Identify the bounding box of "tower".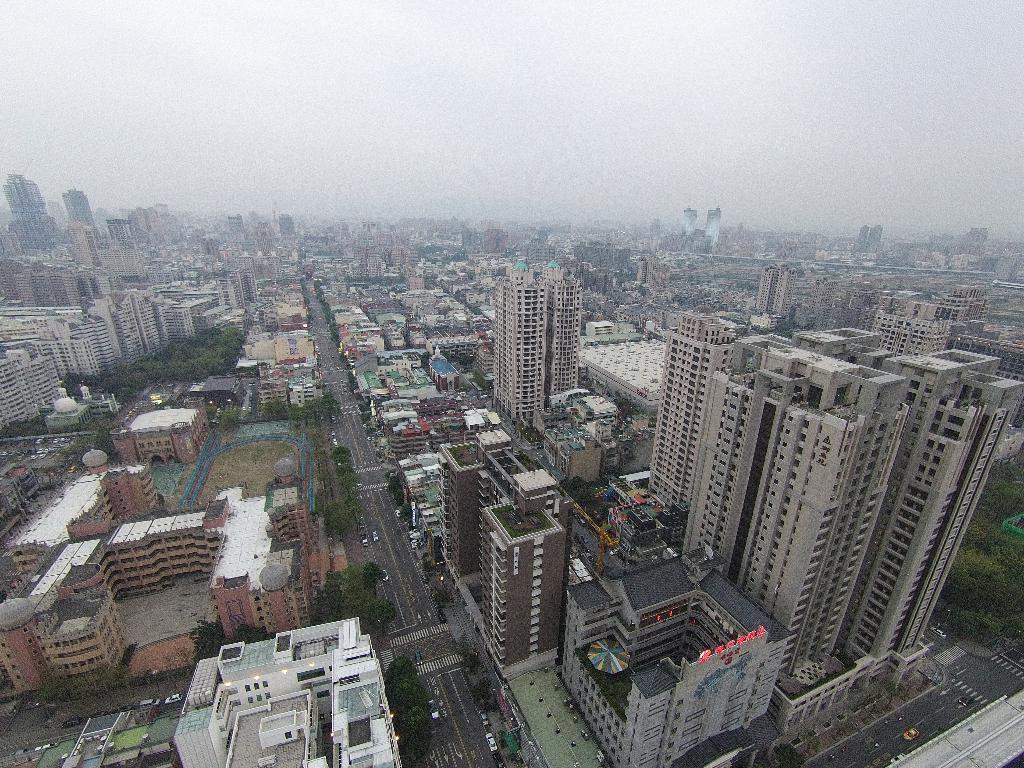
[x1=493, y1=261, x2=588, y2=431].
